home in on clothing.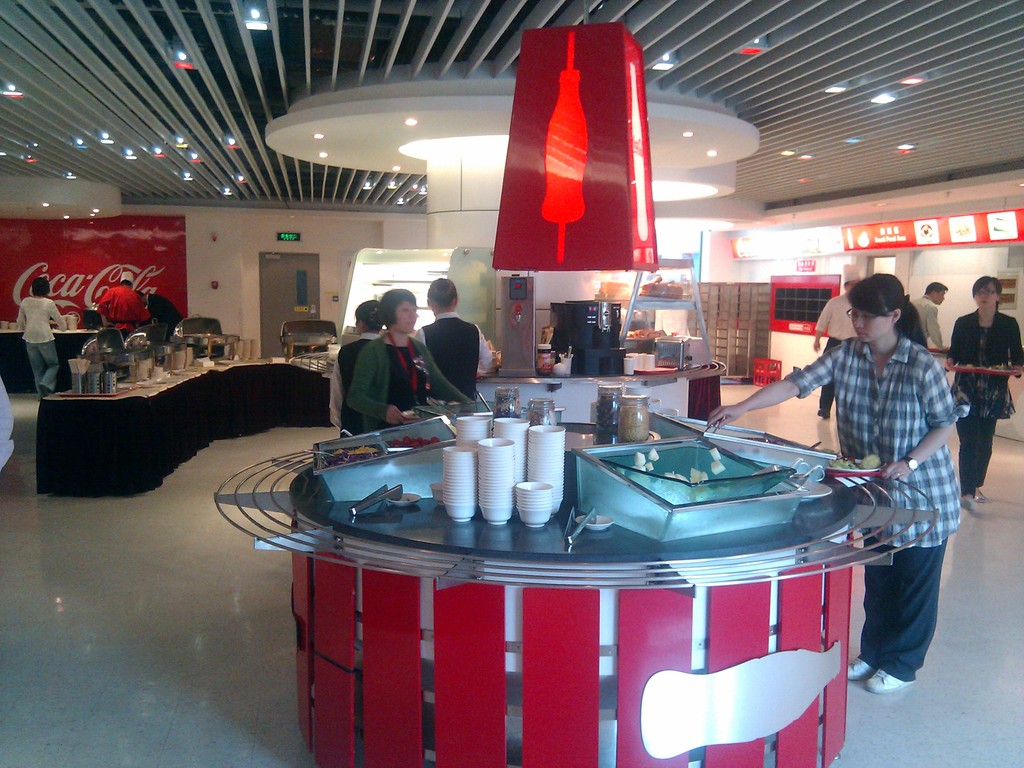
Homed in at bbox(945, 311, 1021, 498).
